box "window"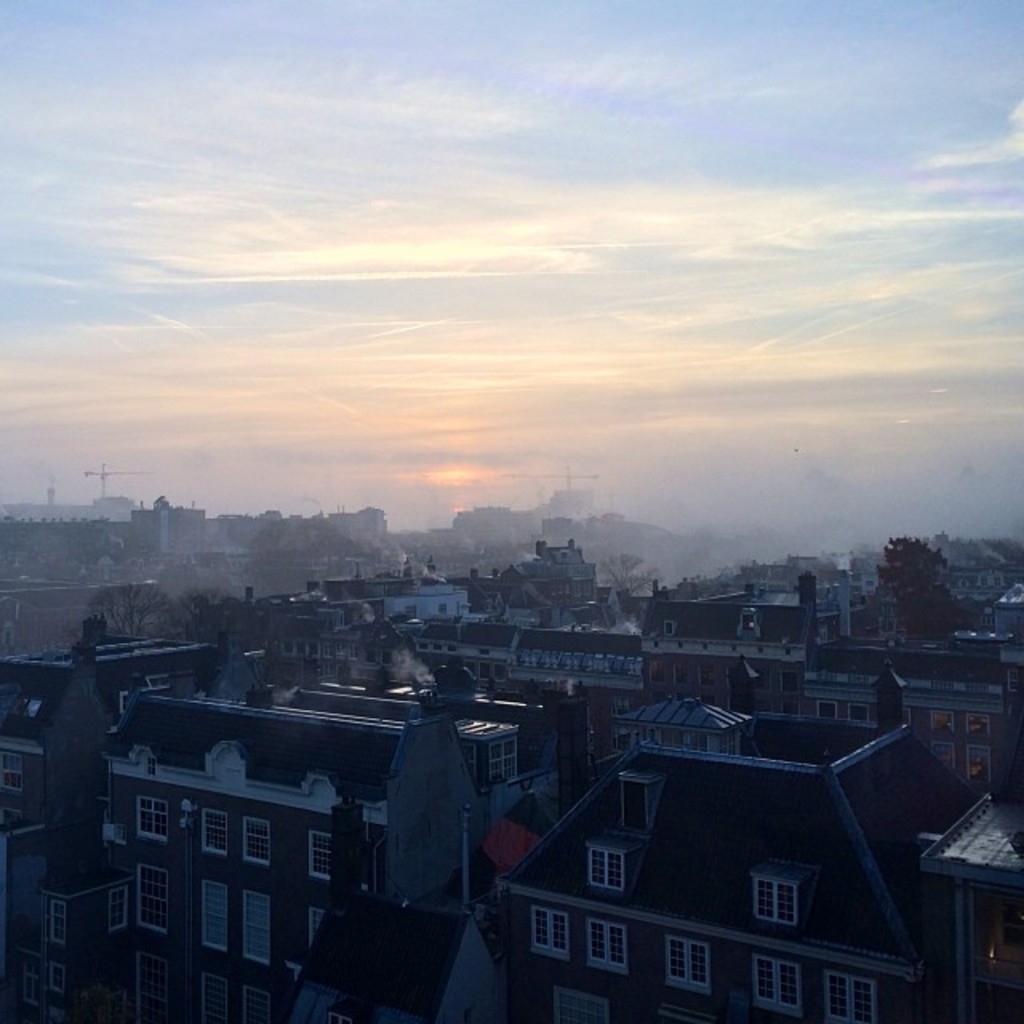
{"left": 246, "top": 890, "right": 275, "bottom": 966}
